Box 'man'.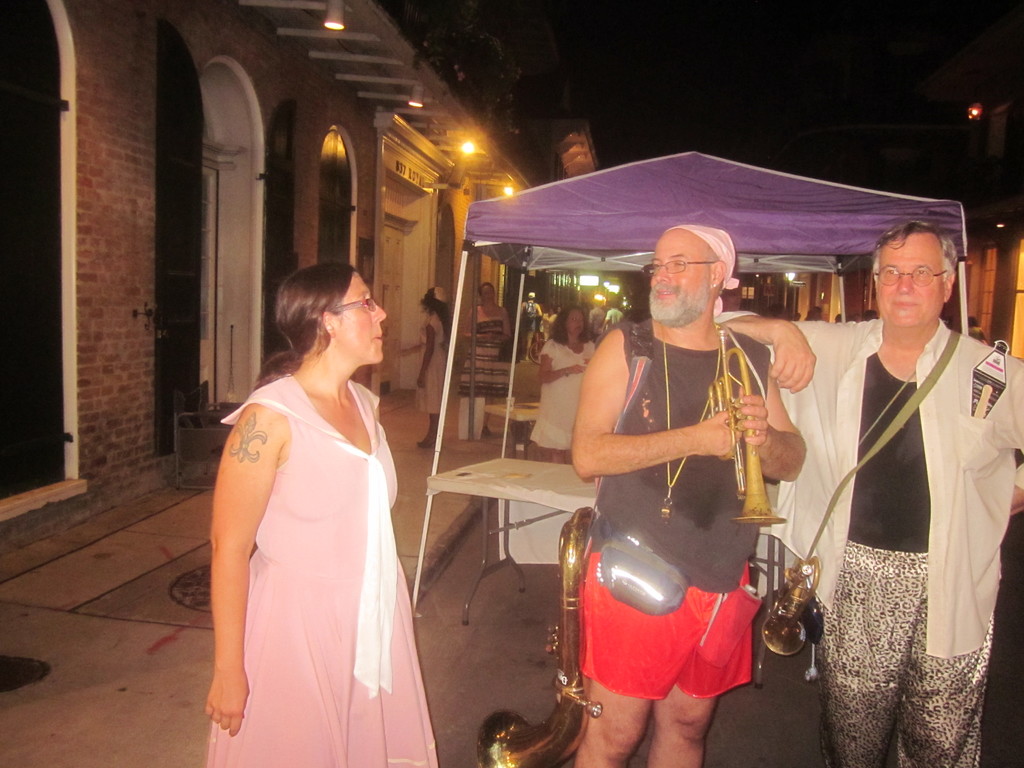
l=591, t=300, r=604, b=339.
